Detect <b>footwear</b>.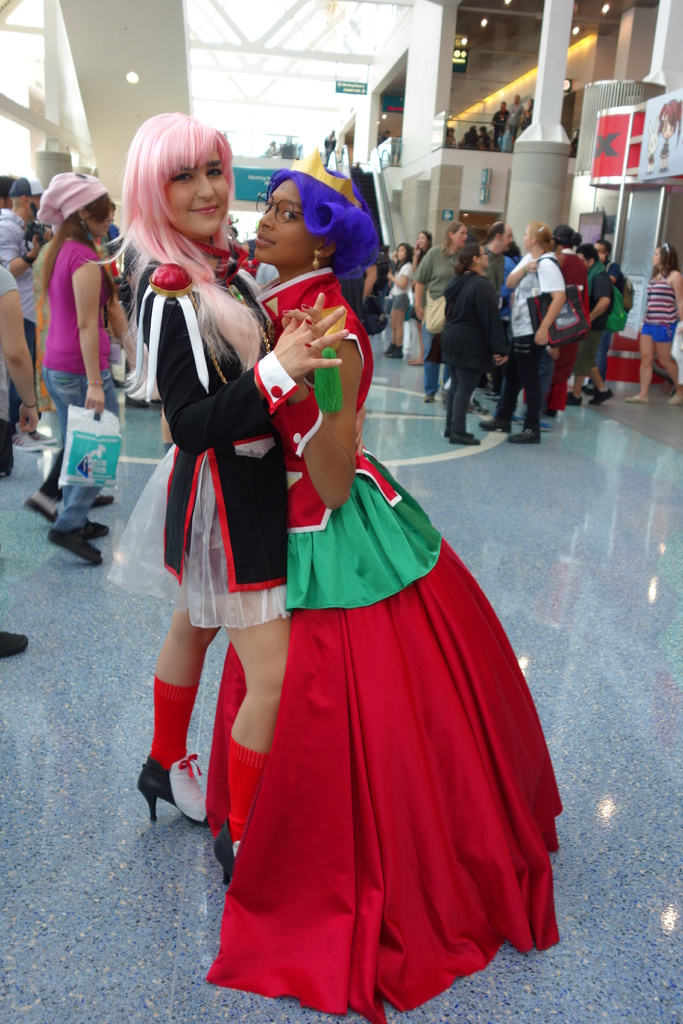
Detected at BBox(10, 422, 44, 452).
